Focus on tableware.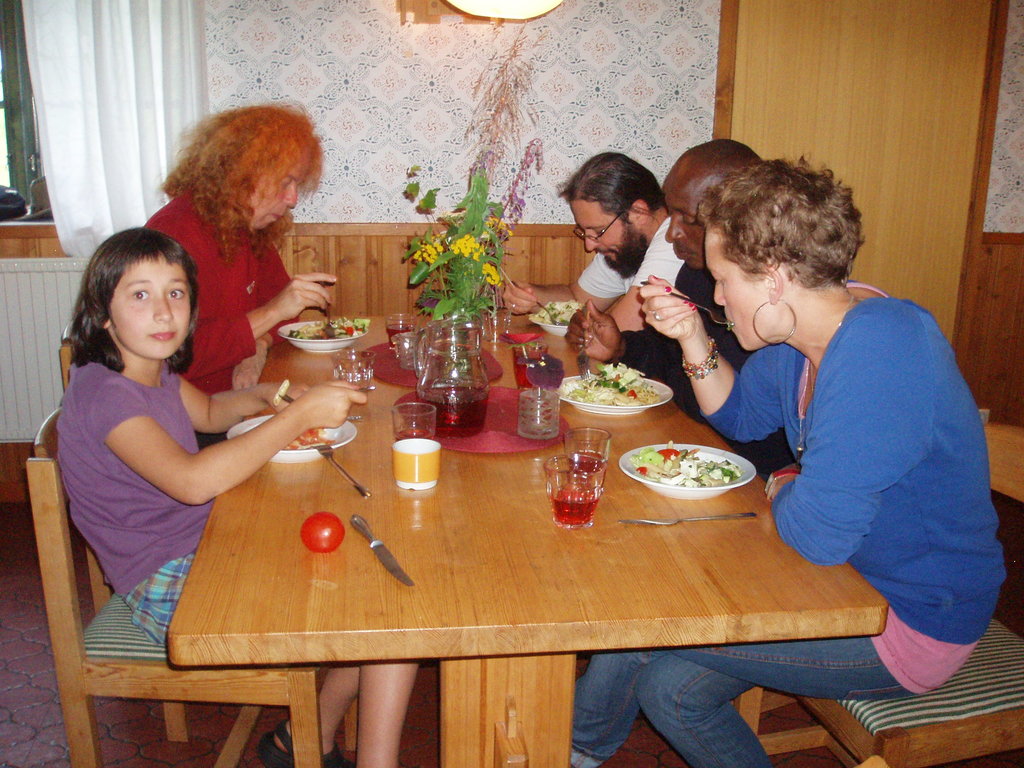
Focused at [left=542, top=452, right=603, bottom=532].
